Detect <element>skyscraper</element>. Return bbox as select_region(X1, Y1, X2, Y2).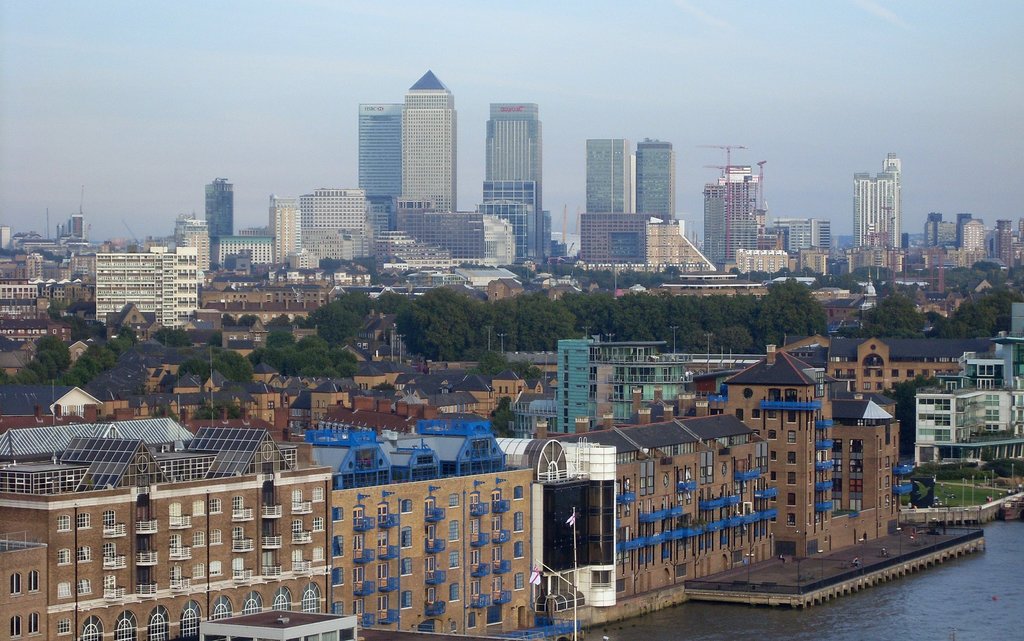
select_region(854, 152, 902, 250).
